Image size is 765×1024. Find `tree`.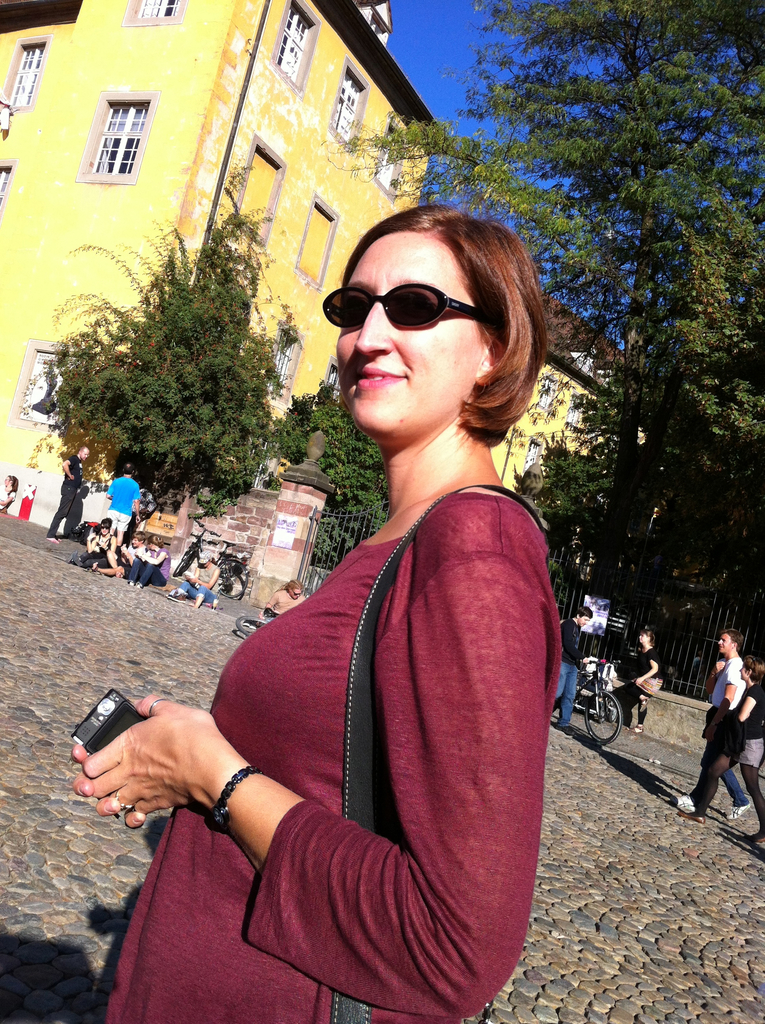
{"x1": 259, "y1": 377, "x2": 391, "y2": 564}.
